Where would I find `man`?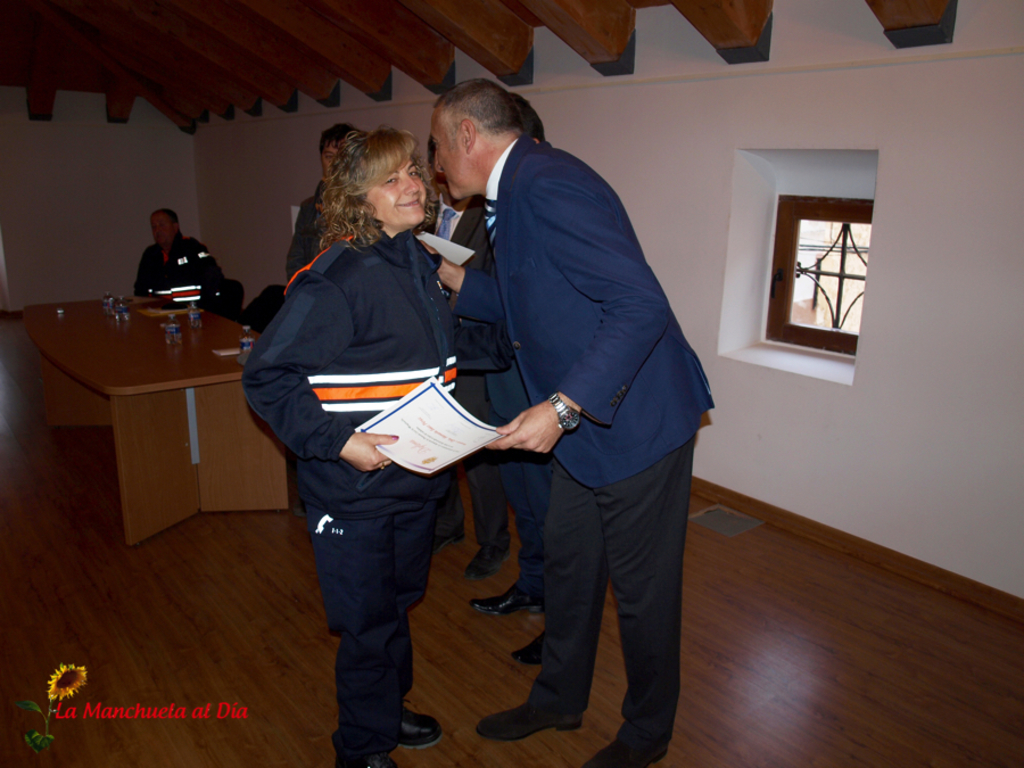
At rect(275, 119, 364, 643).
